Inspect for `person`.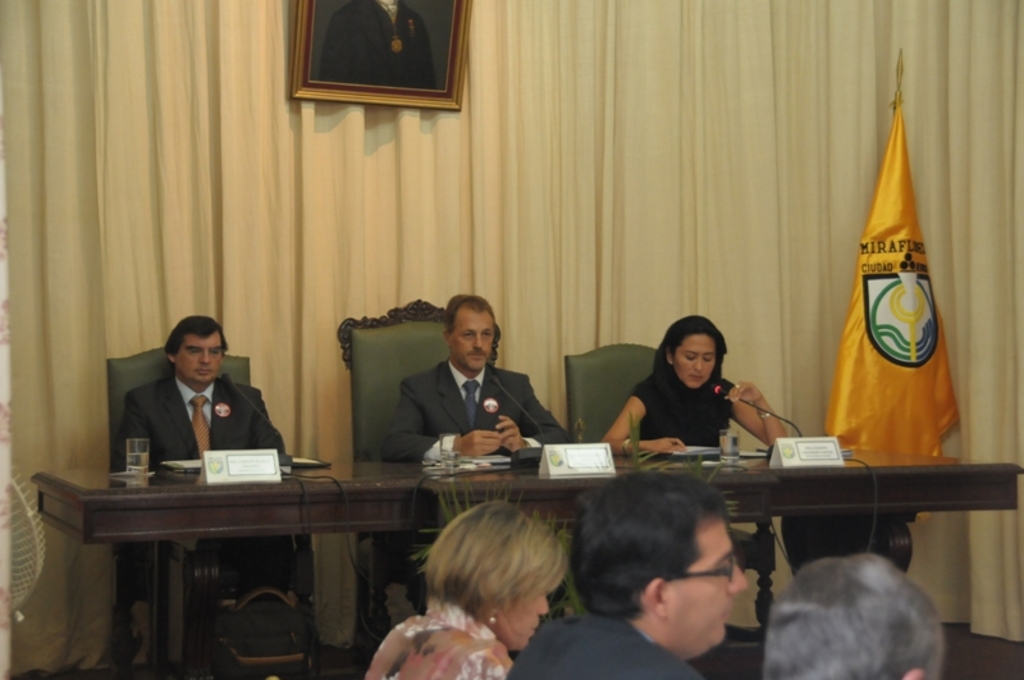
Inspection: x1=362, y1=482, x2=568, y2=679.
